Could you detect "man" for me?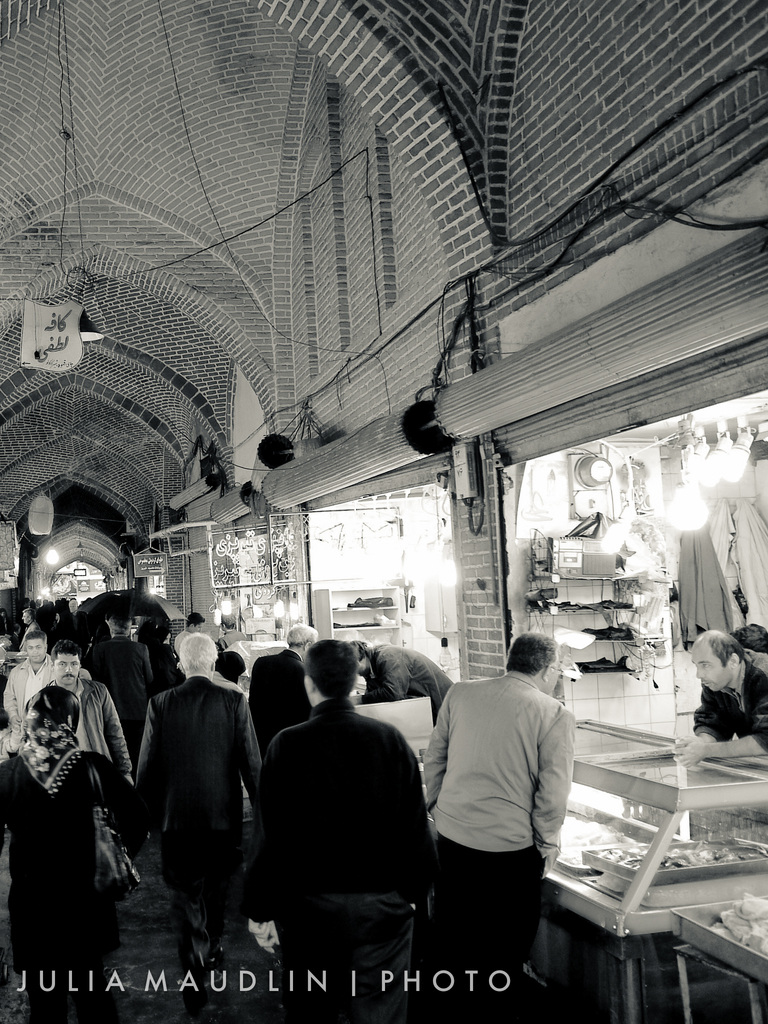
Detection result: bbox(689, 627, 765, 755).
